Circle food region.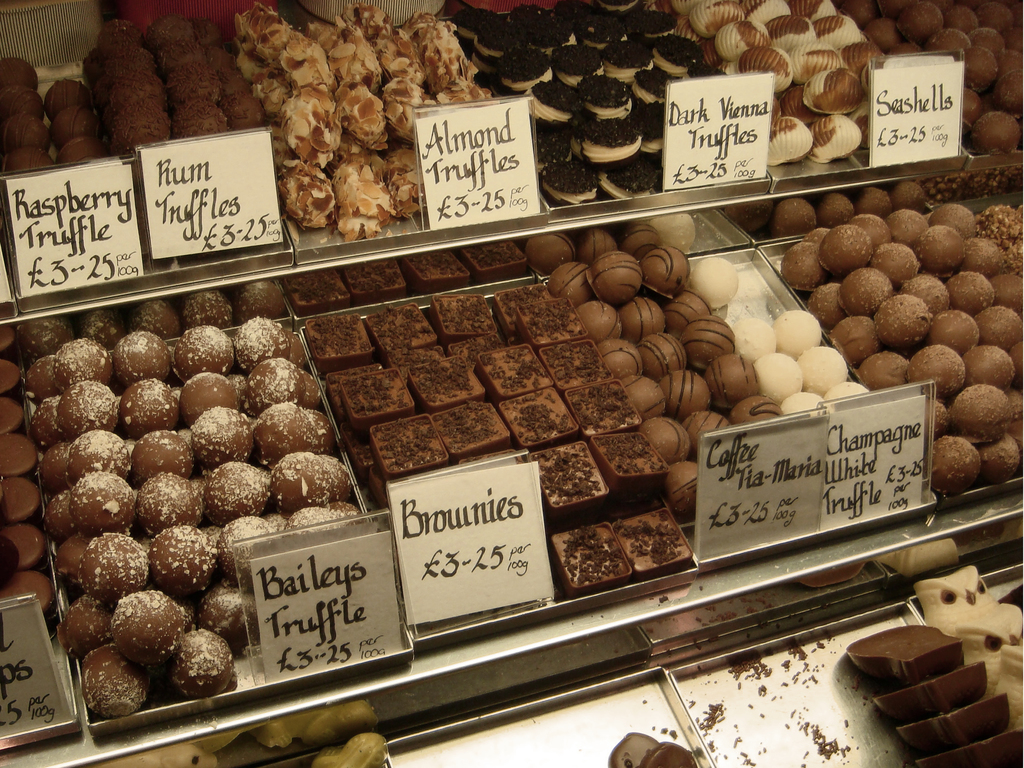
Region: region(866, 657, 990, 729).
